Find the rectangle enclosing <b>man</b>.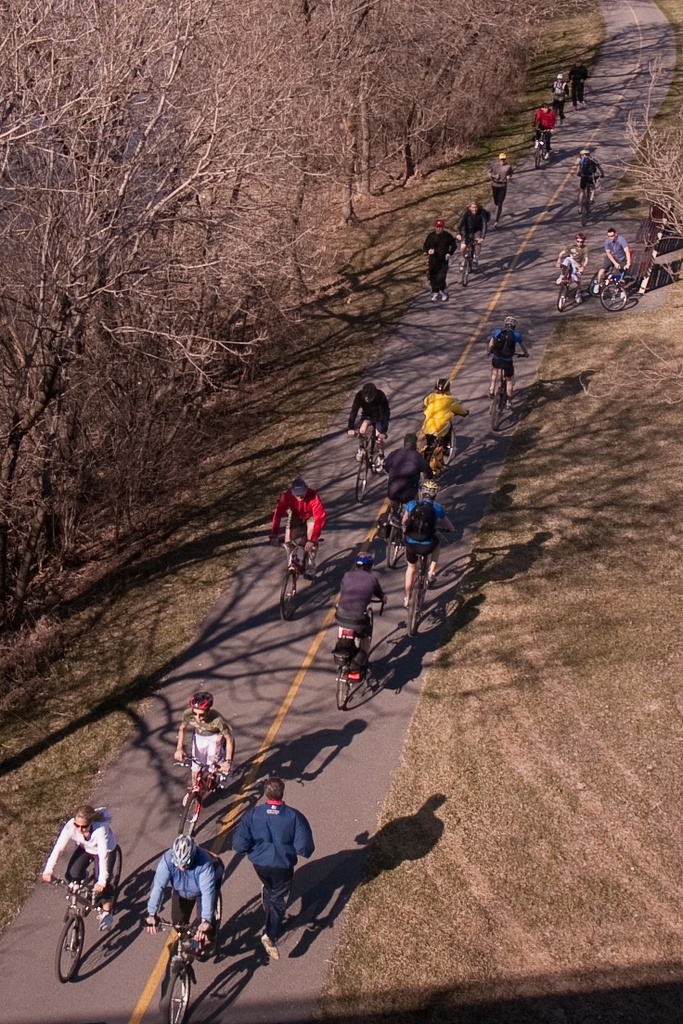
[left=559, top=234, right=588, bottom=304].
